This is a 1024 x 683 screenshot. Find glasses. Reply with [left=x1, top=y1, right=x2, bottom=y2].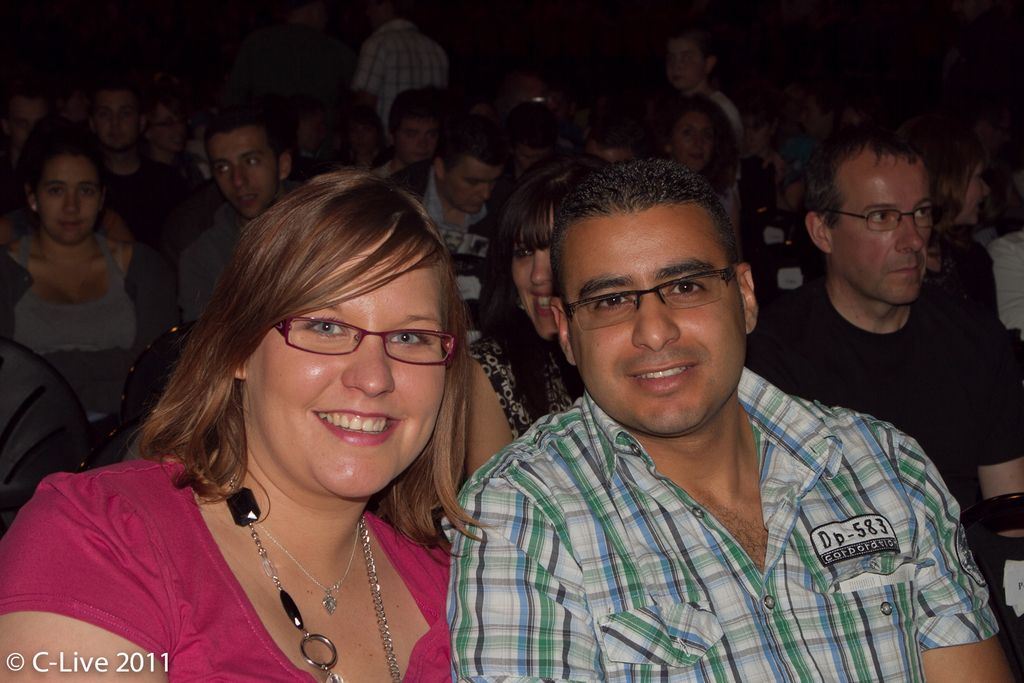
[left=271, top=307, right=460, bottom=371].
